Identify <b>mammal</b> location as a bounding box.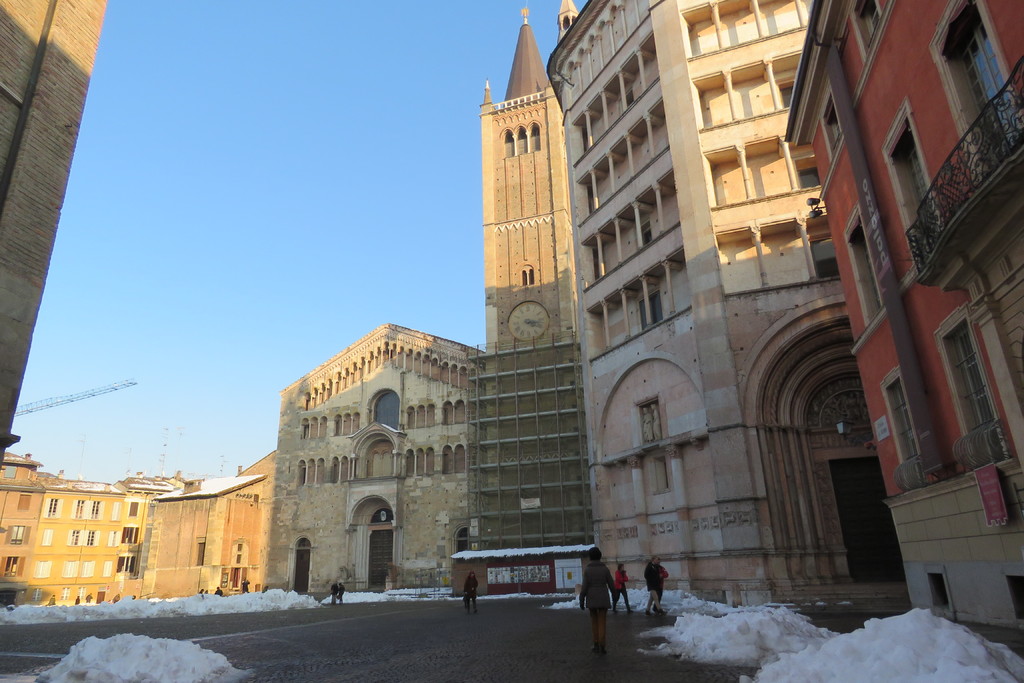
84:595:95:606.
